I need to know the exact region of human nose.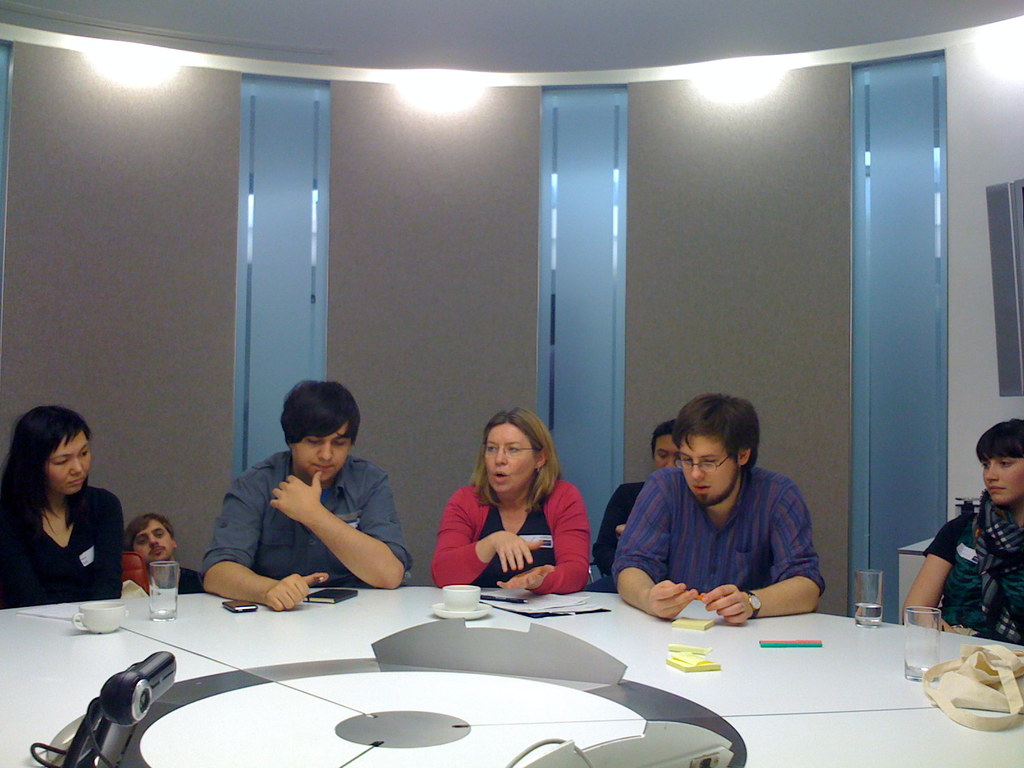
Region: [x1=318, y1=443, x2=333, y2=463].
